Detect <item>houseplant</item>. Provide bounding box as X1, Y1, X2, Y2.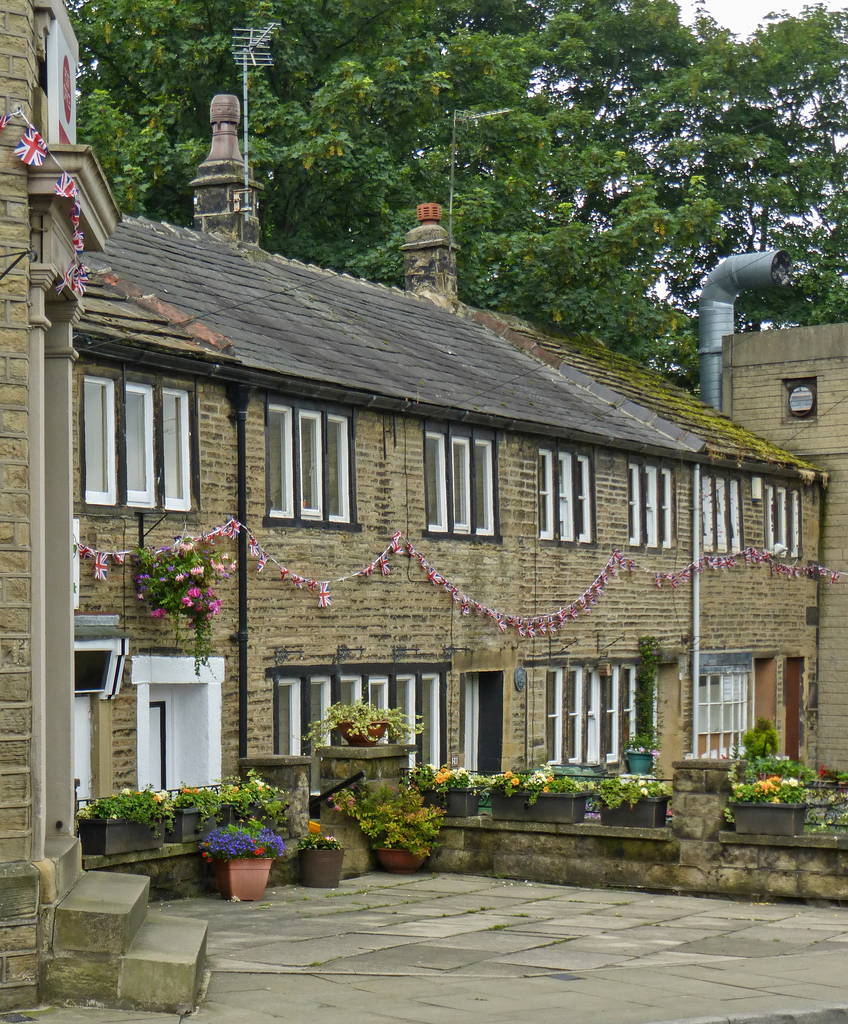
725, 772, 812, 839.
